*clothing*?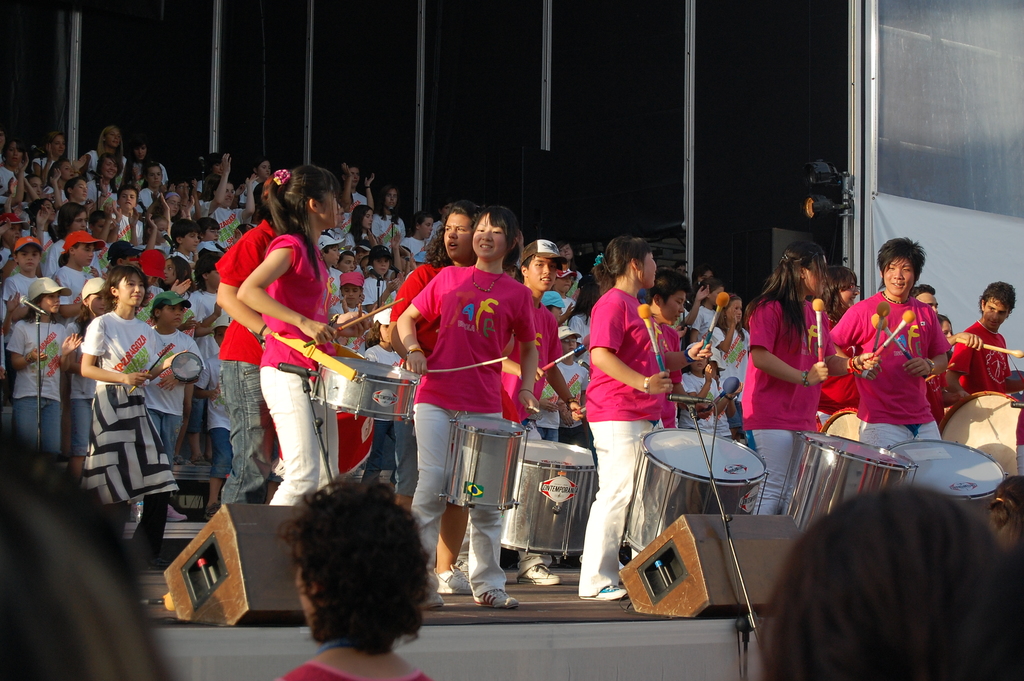
712, 324, 753, 442
